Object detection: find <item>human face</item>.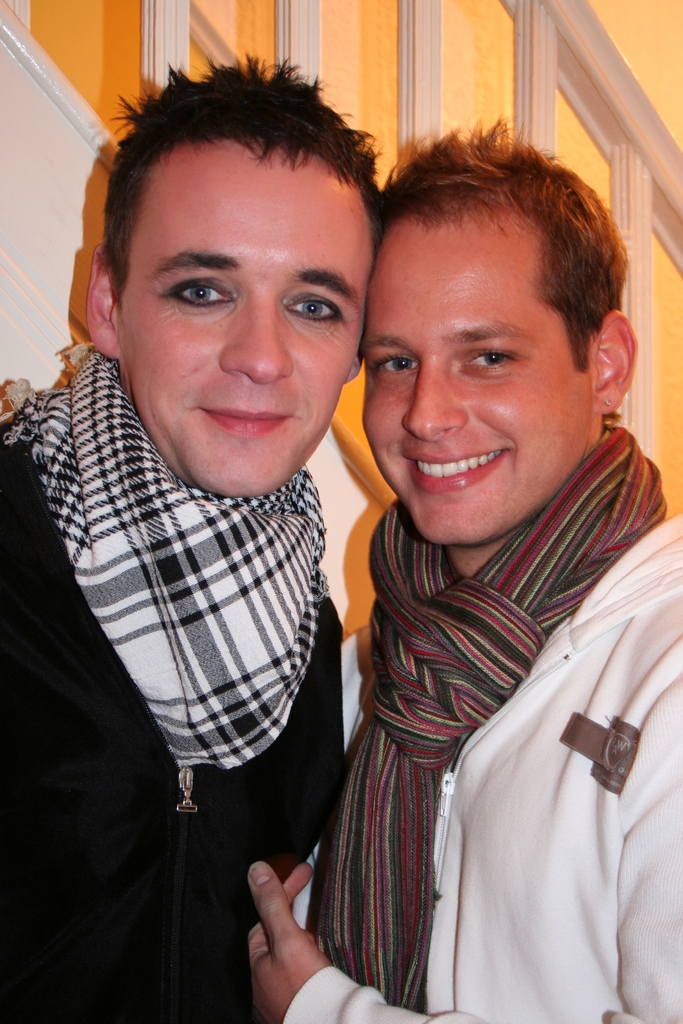
{"left": 127, "top": 151, "right": 369, "bottom": 495}.
